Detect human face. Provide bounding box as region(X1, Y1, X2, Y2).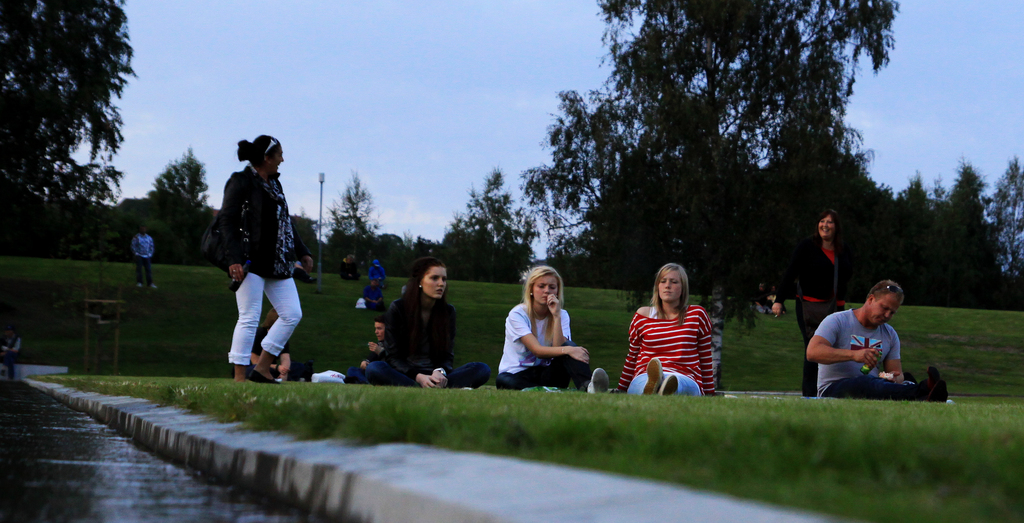
region(375, 324, 385, 344).
